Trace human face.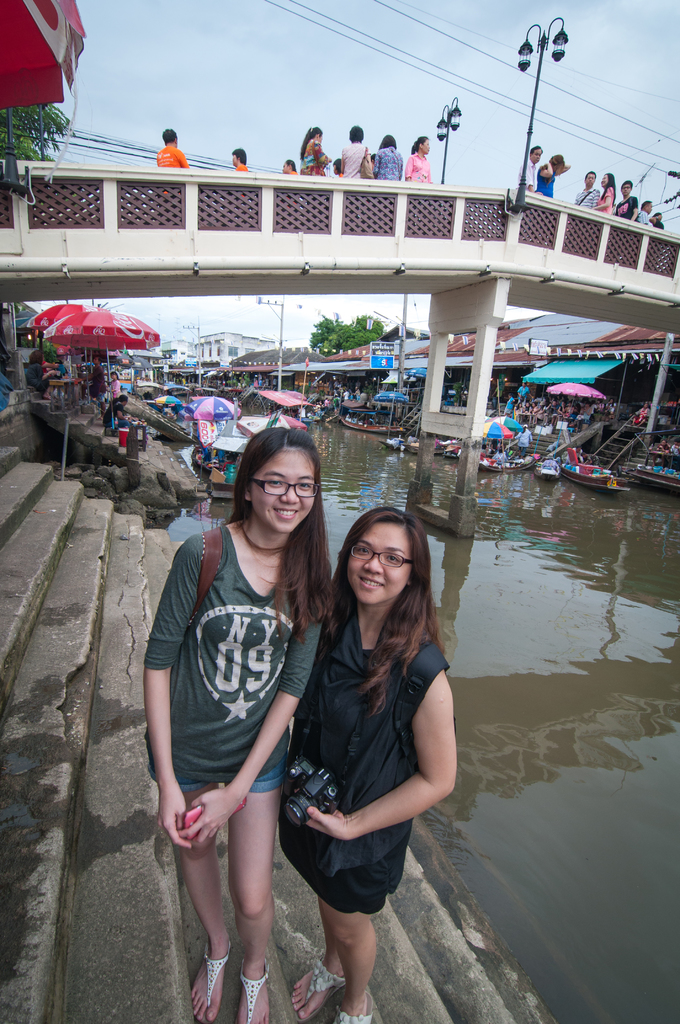
Traced to BBox(645, 201, 653, 215).
